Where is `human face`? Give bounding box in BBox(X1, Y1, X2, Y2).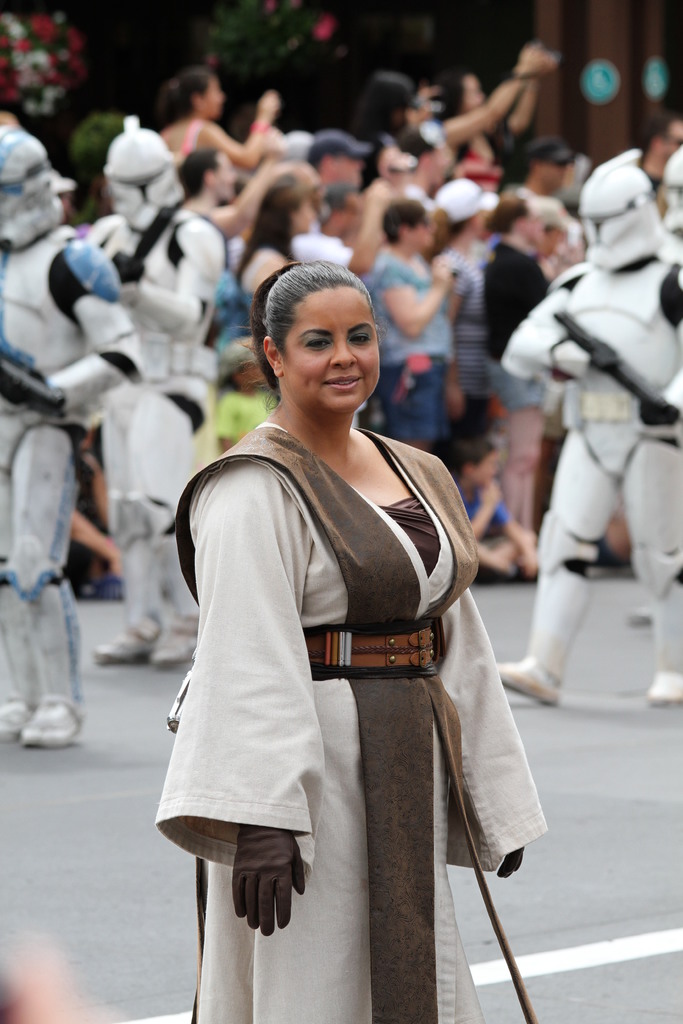
BBox(289, 285, 380, 418).
